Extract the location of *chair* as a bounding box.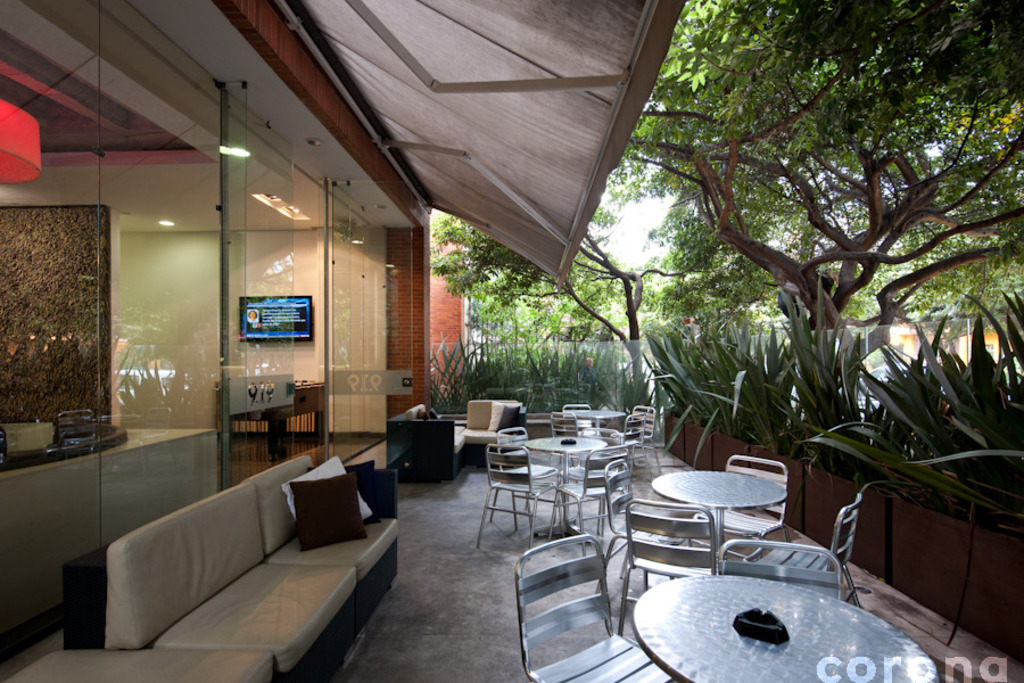
bbox(732, 494, 865, 609).
